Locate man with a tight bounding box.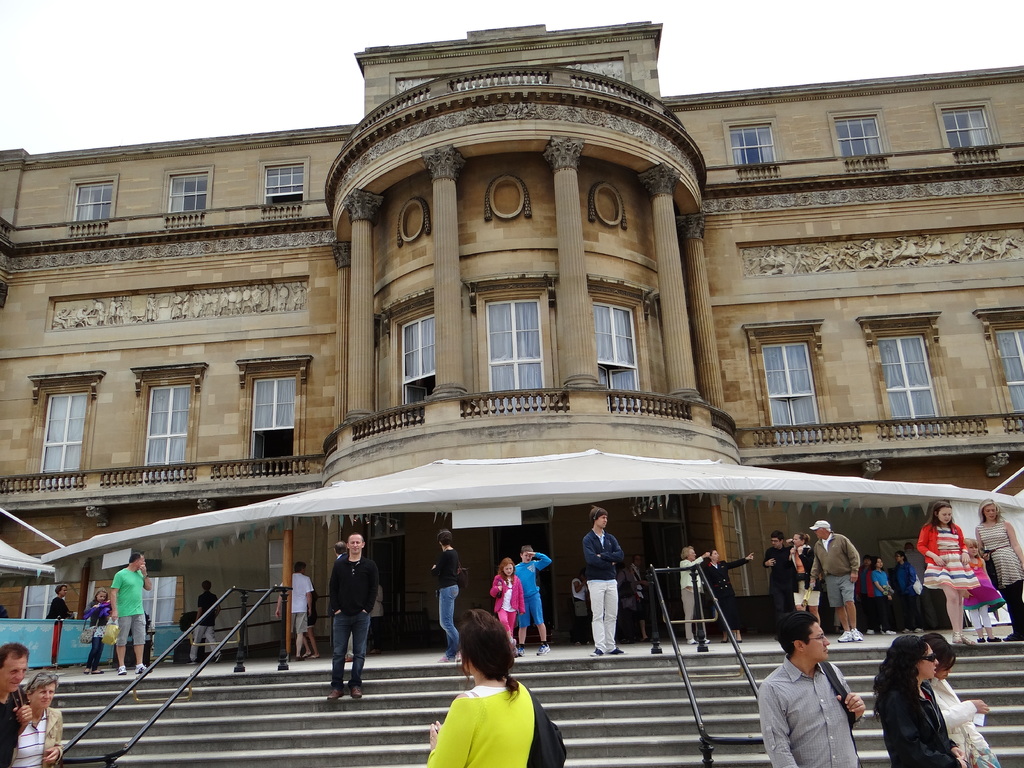
[276,562,317,655].
